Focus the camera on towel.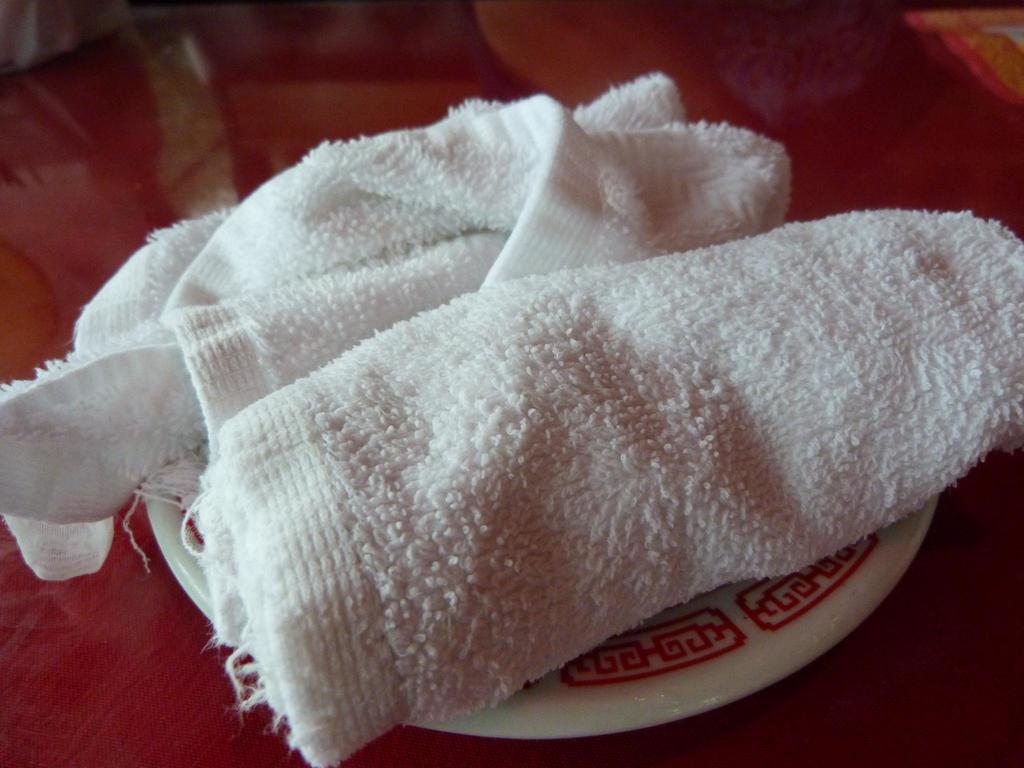
Focus region: 0,67,1023,767.
